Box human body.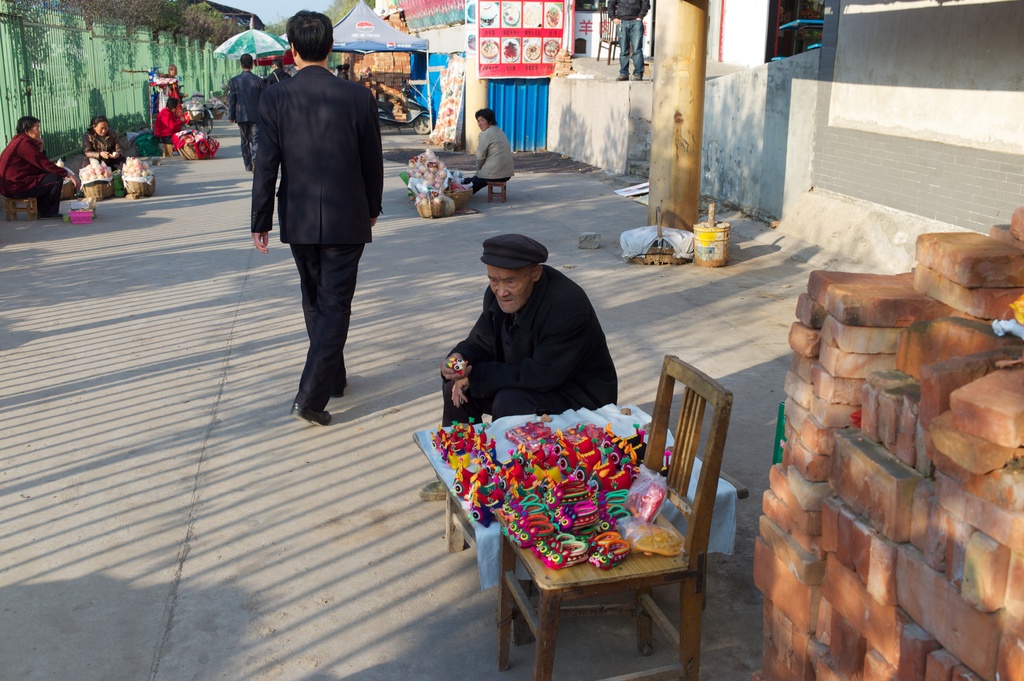
467/124/511/195.
